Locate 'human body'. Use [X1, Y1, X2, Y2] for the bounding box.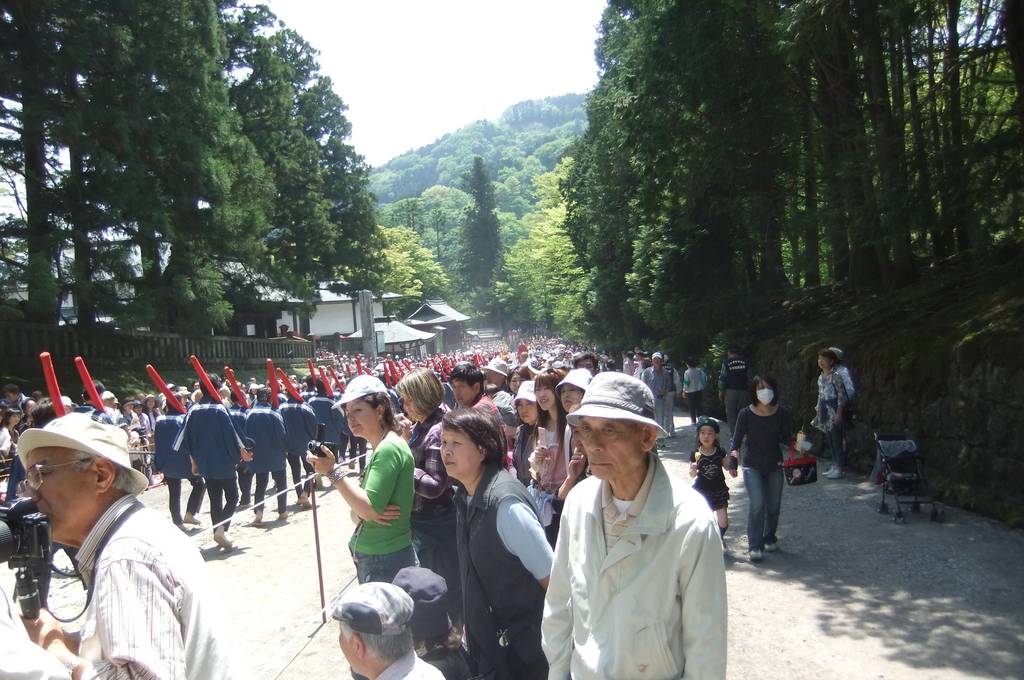
[733, 365, 812, 554].
